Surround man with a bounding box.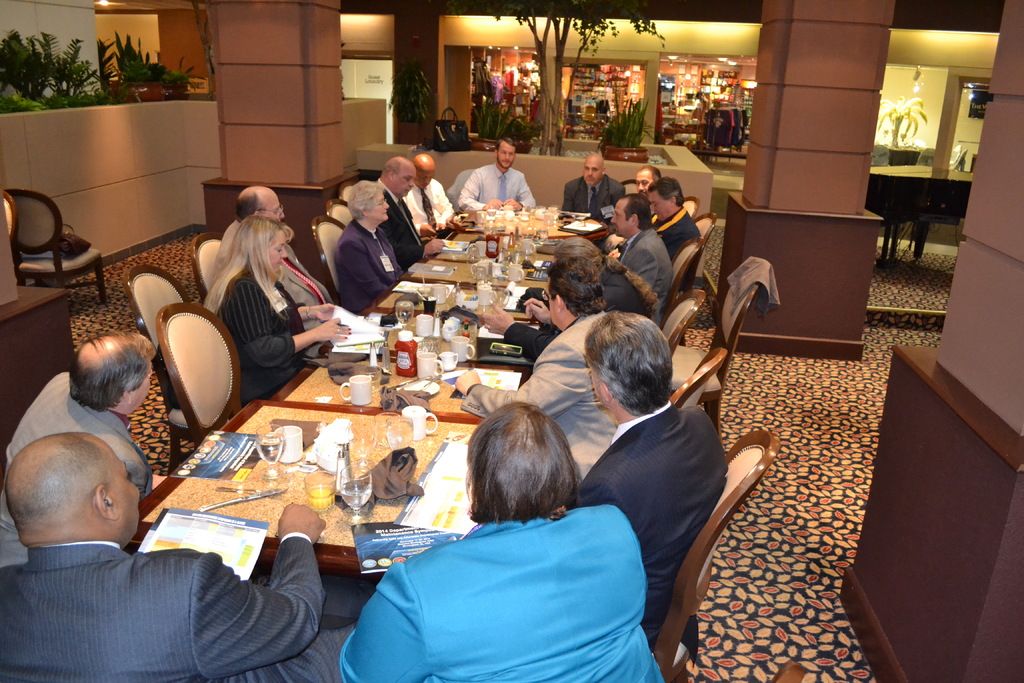
region(217, 184, 335, 360).
